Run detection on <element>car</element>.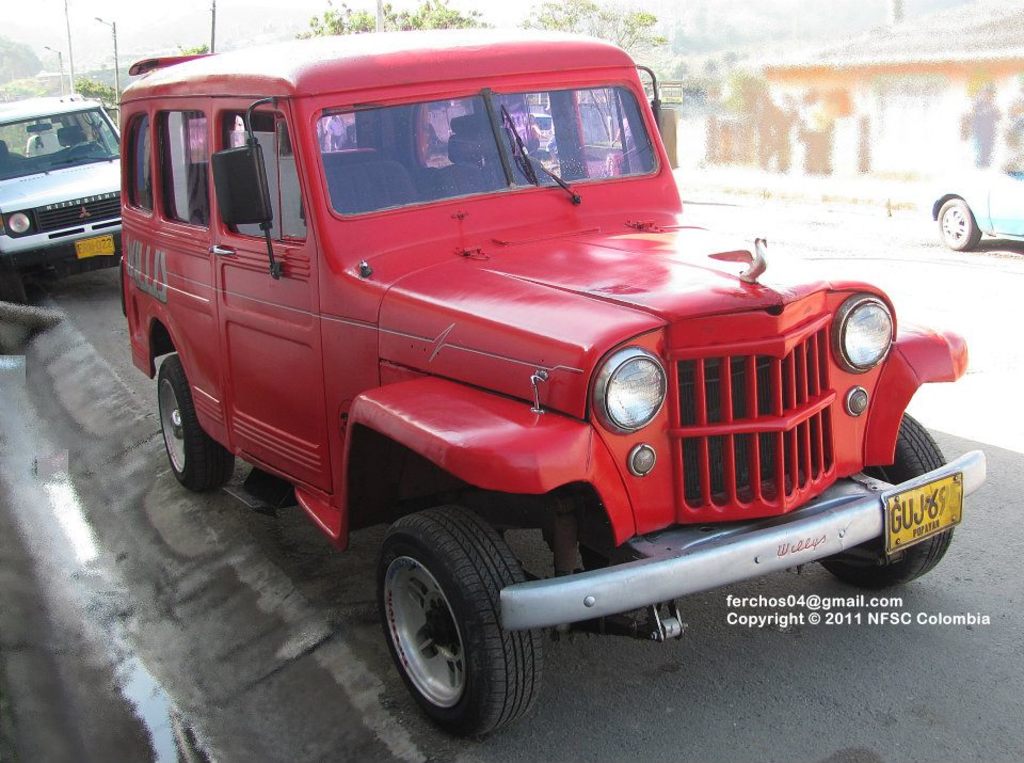
Result: {"left": 926, "top": 166, "right": 1023, "bottom": 259}.
